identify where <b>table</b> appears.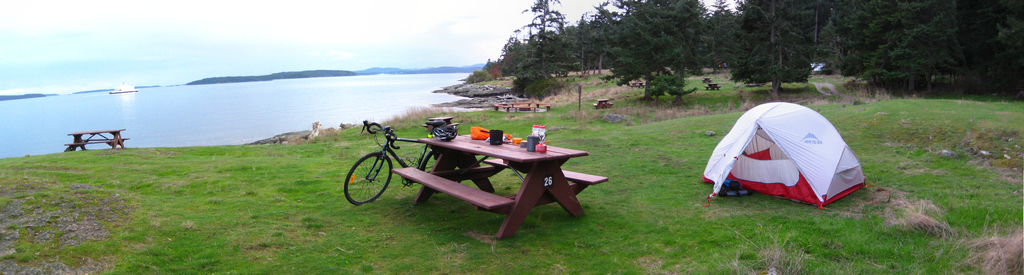
Appears at <box>387,132,610,240</box>.
